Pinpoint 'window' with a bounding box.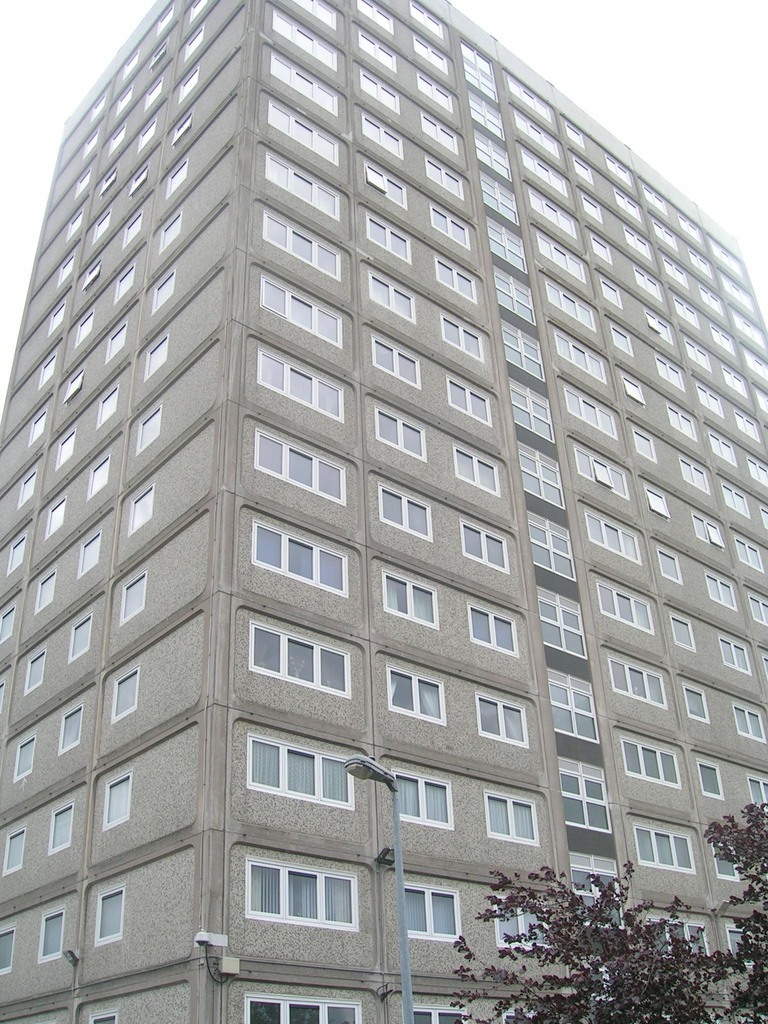
l=426, t=196, r=472, b=251.
